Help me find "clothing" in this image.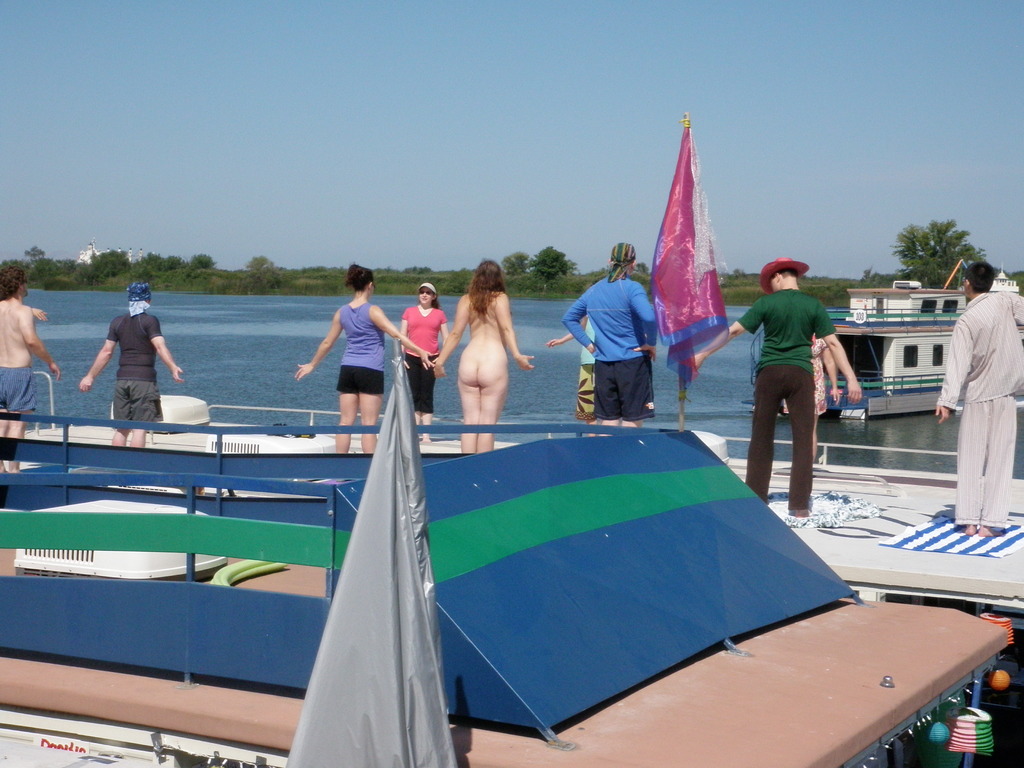
Found it: (394, 308, 449, 412).
